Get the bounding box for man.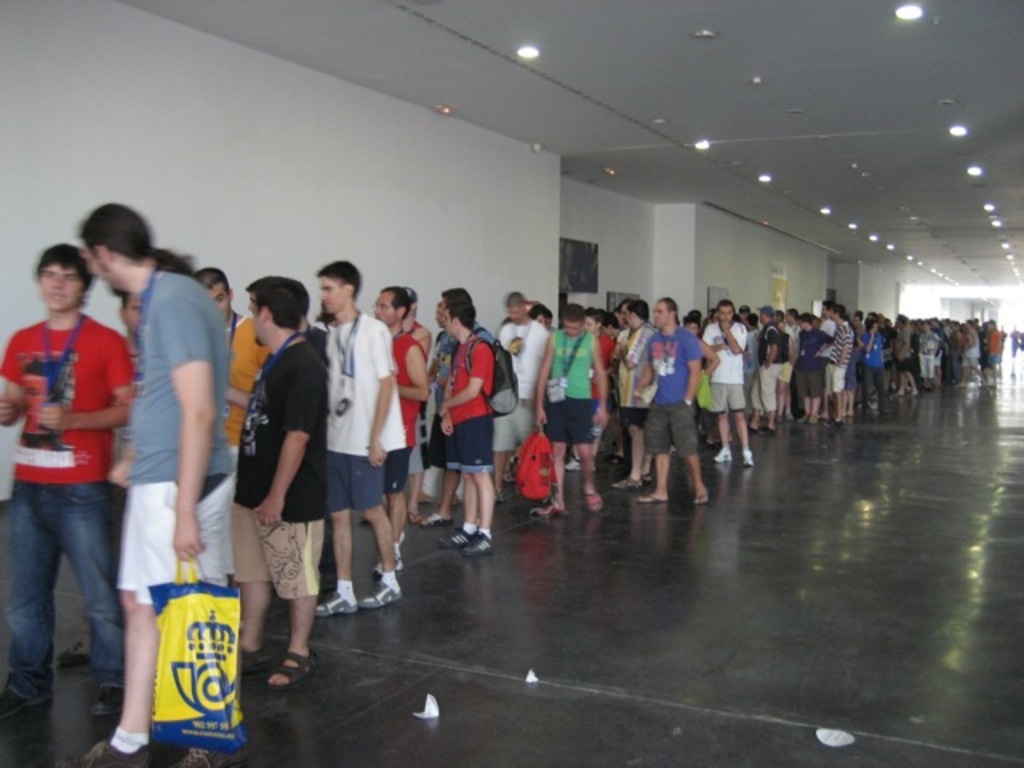
locate(365, 285, 435, 571).
